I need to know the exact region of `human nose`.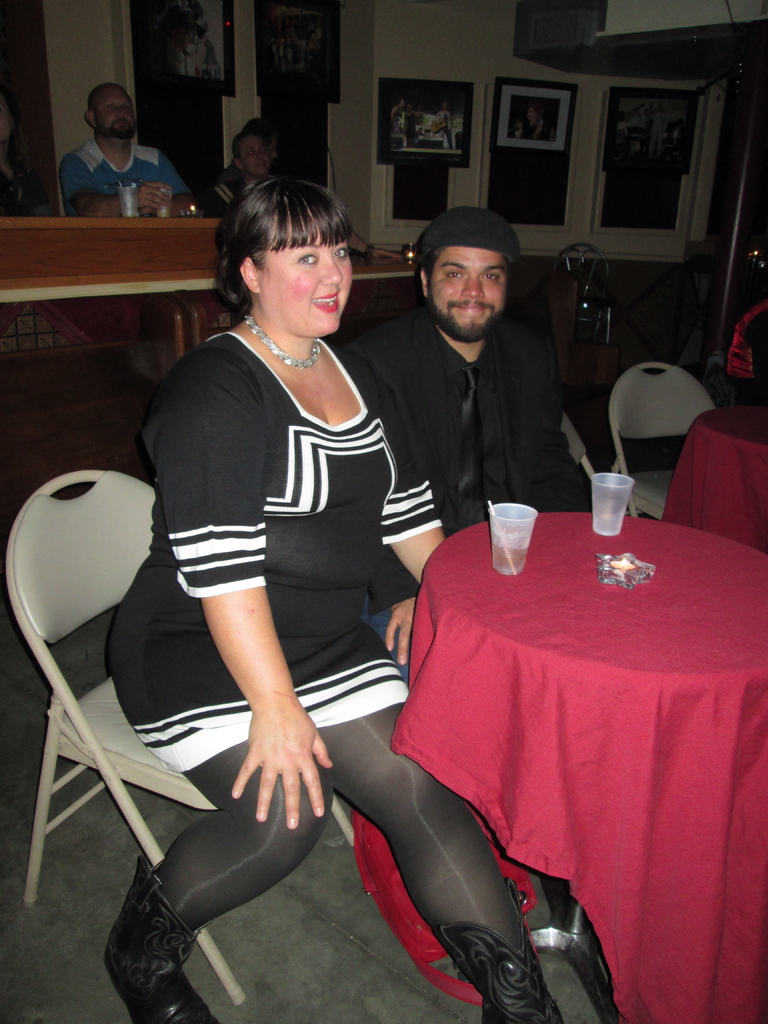
Region: x1=321, y1=252, x2=342, y2=285.
